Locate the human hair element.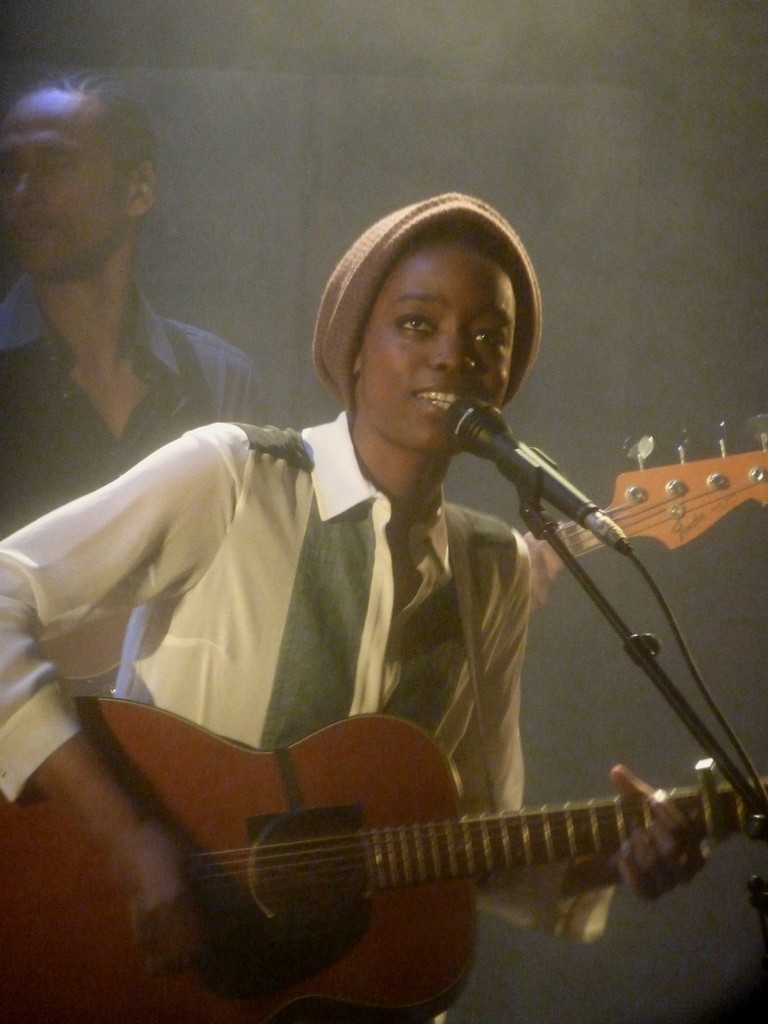
Element bbox: (2, 63, 149, 180).
